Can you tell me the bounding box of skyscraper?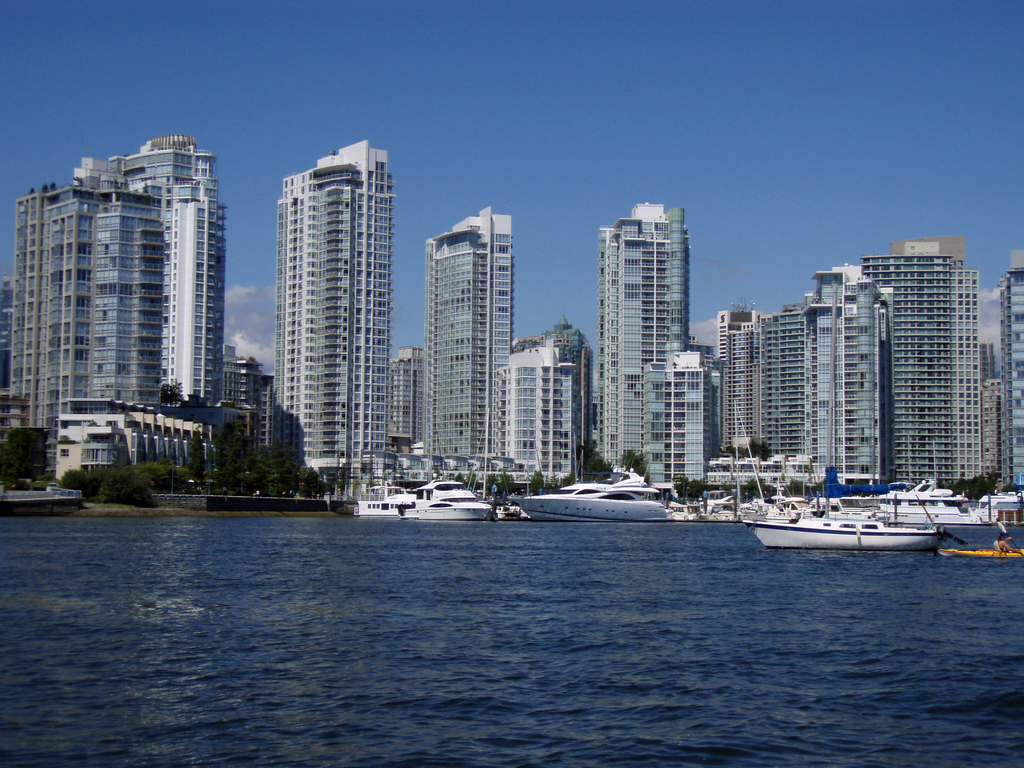
631, 342, 709, 498.
